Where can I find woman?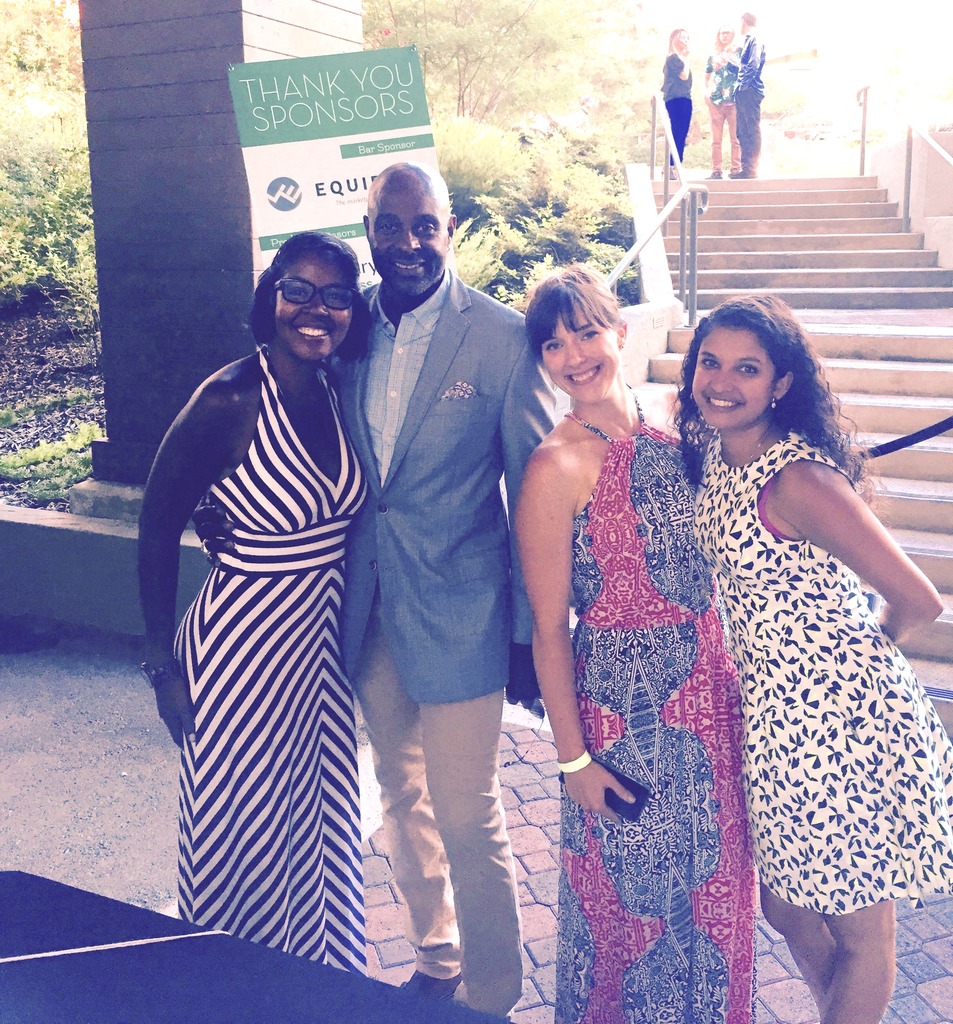
You can find it at x1=705 y1=21 x2=744 y2=182.
